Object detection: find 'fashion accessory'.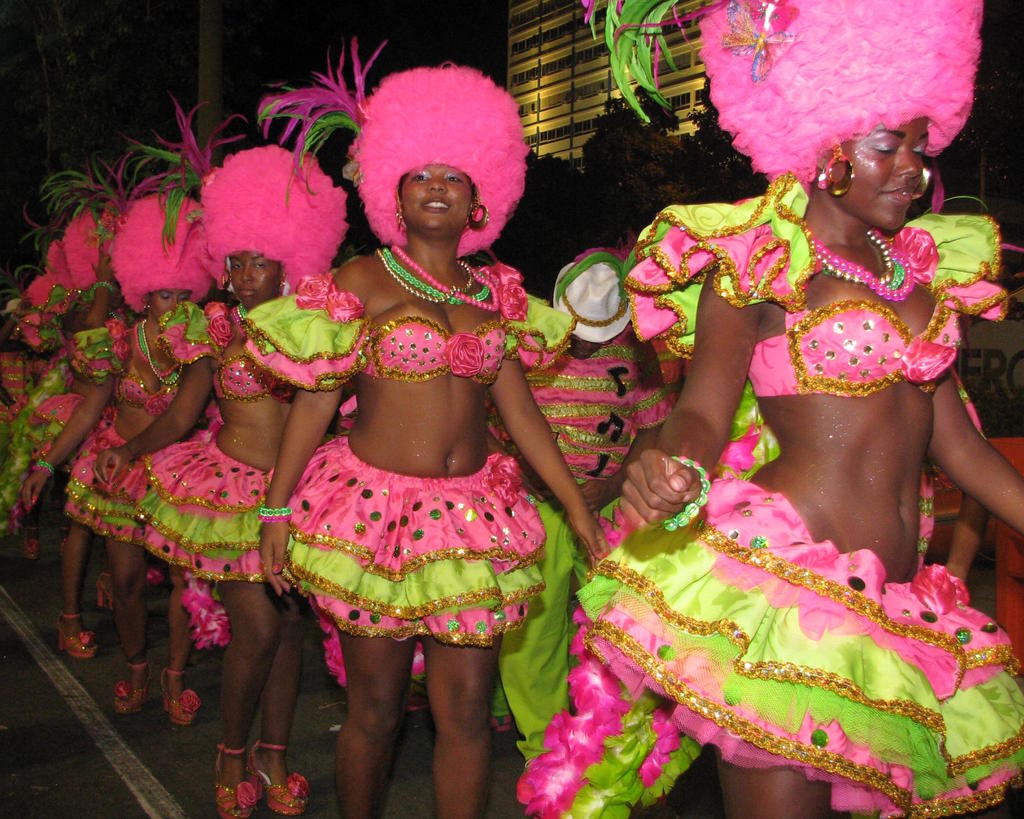
box(579, 0, 937, 191).
